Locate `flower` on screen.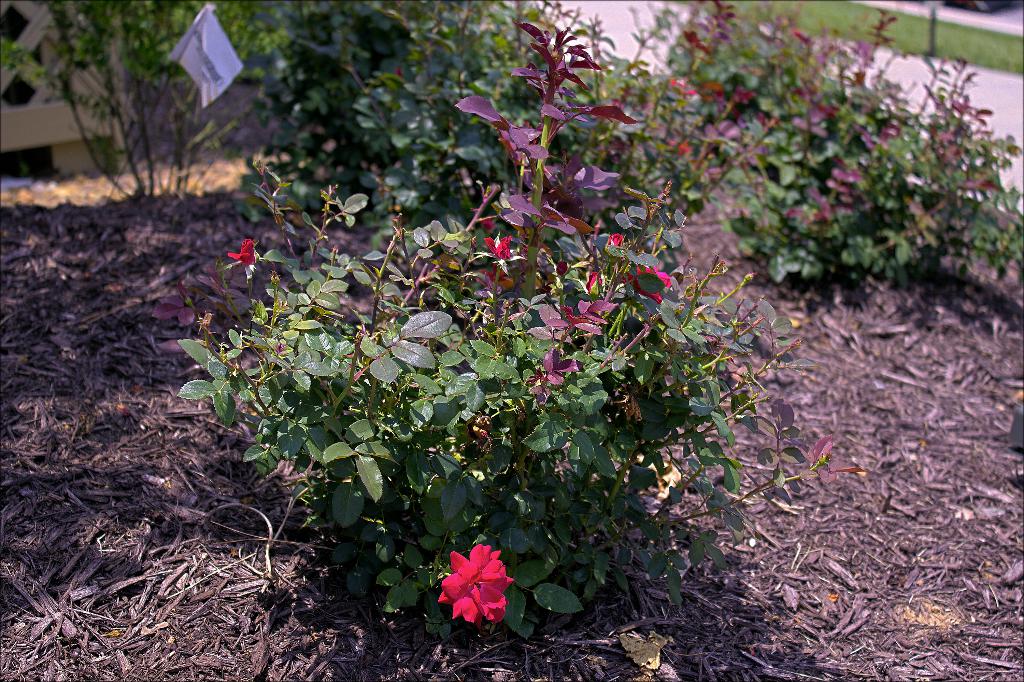
On screen at [606, 231, 622, 261].
